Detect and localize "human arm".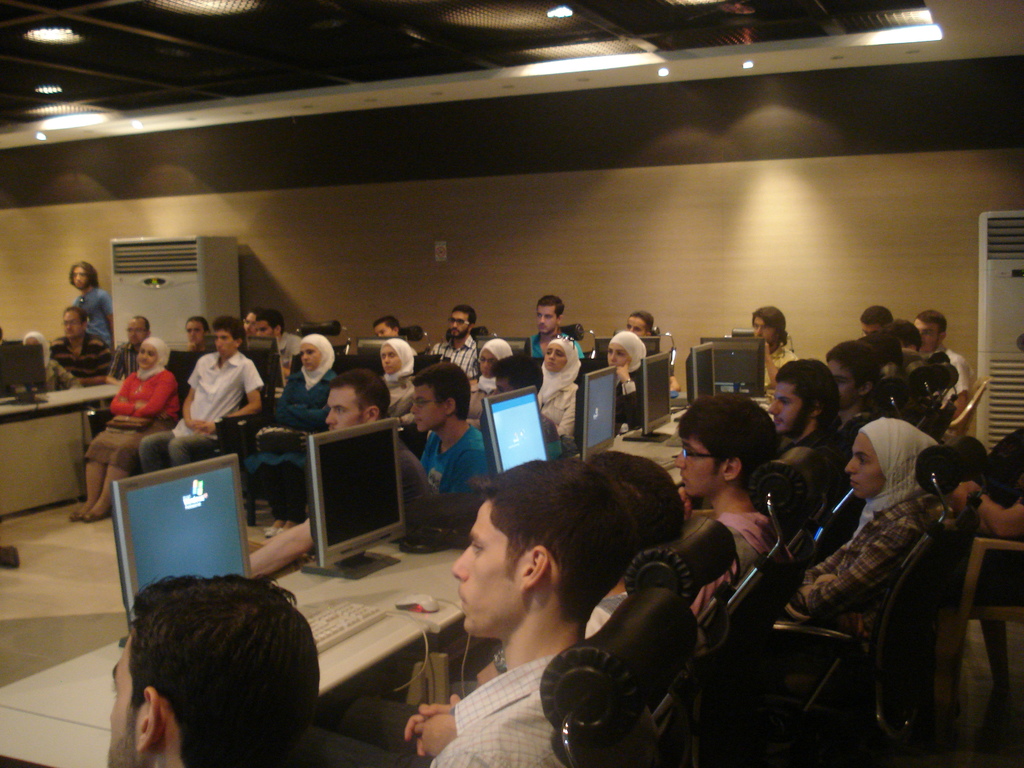
Localized at [x1=390, y1=388, x2=412, y2=417].
